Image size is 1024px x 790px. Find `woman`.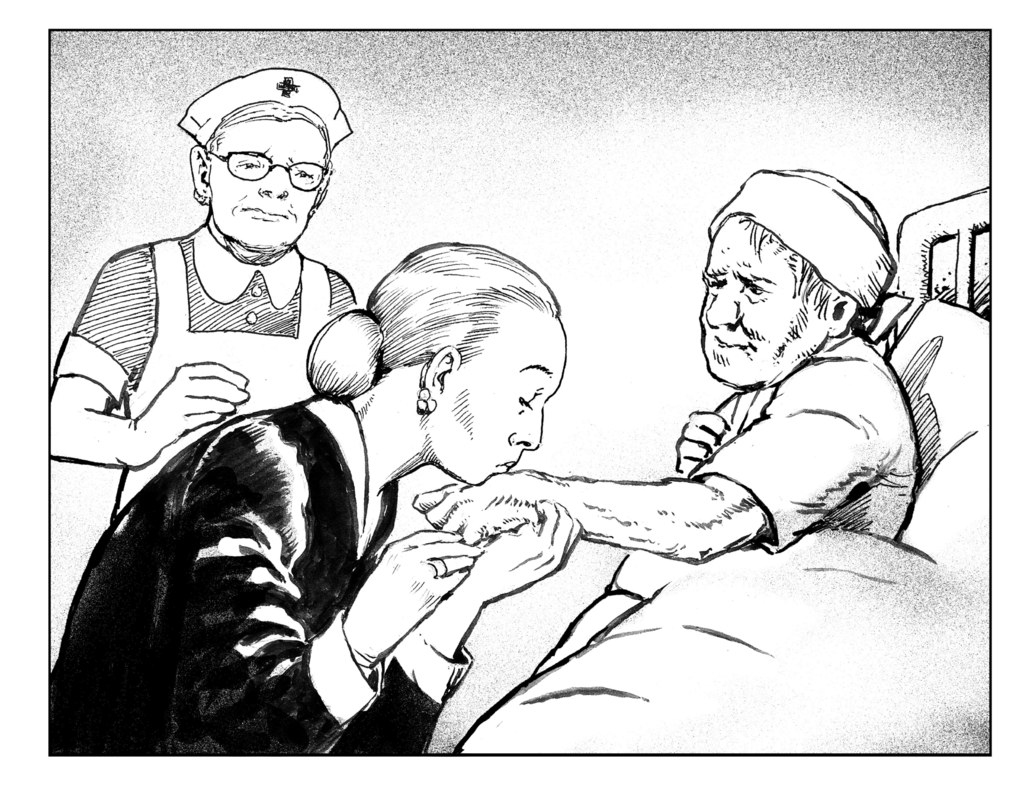
49 240 586 761.
